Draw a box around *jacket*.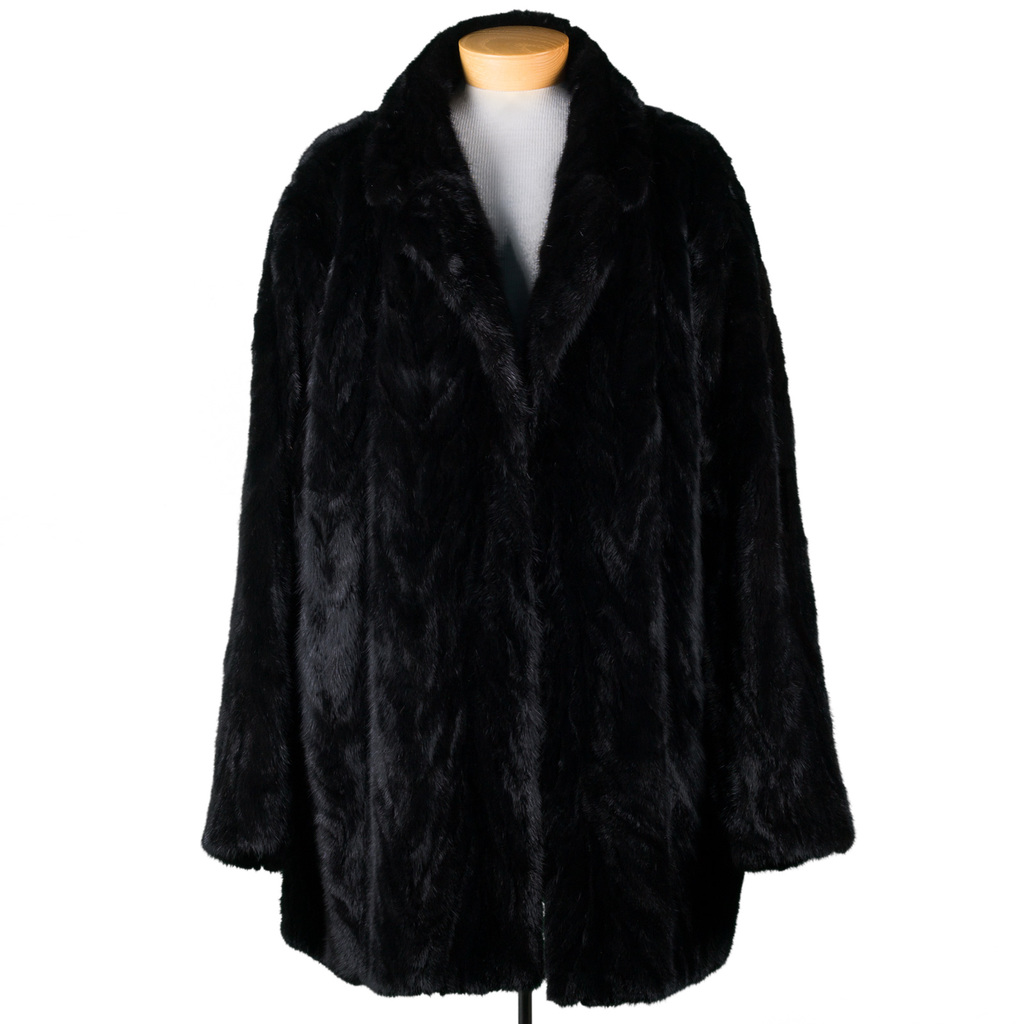
BBox(218, 0, 842, 953).
